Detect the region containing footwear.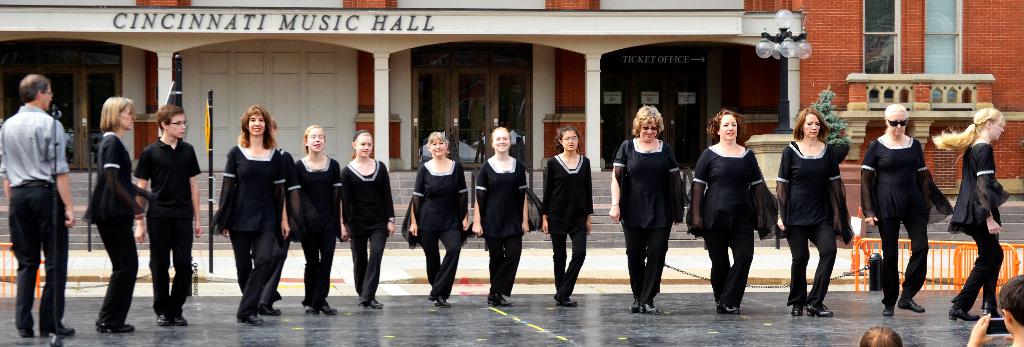
bbox(895, 299, 925, 315).
